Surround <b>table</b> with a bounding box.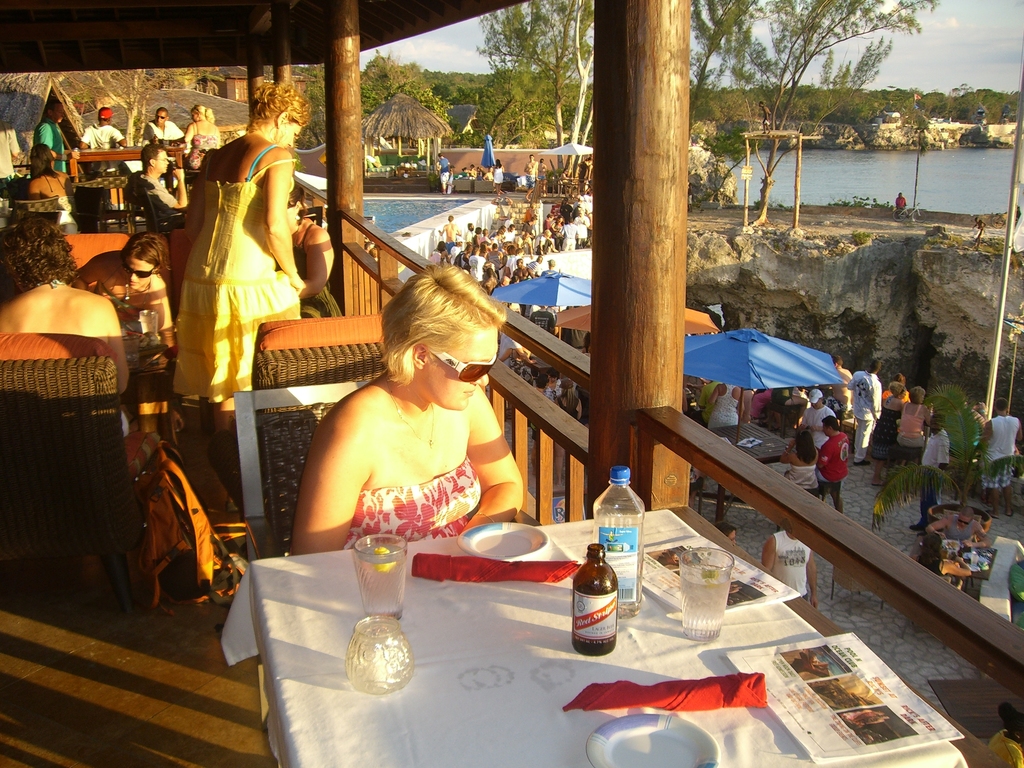
<region>221, 508, 918, 753</region>.
